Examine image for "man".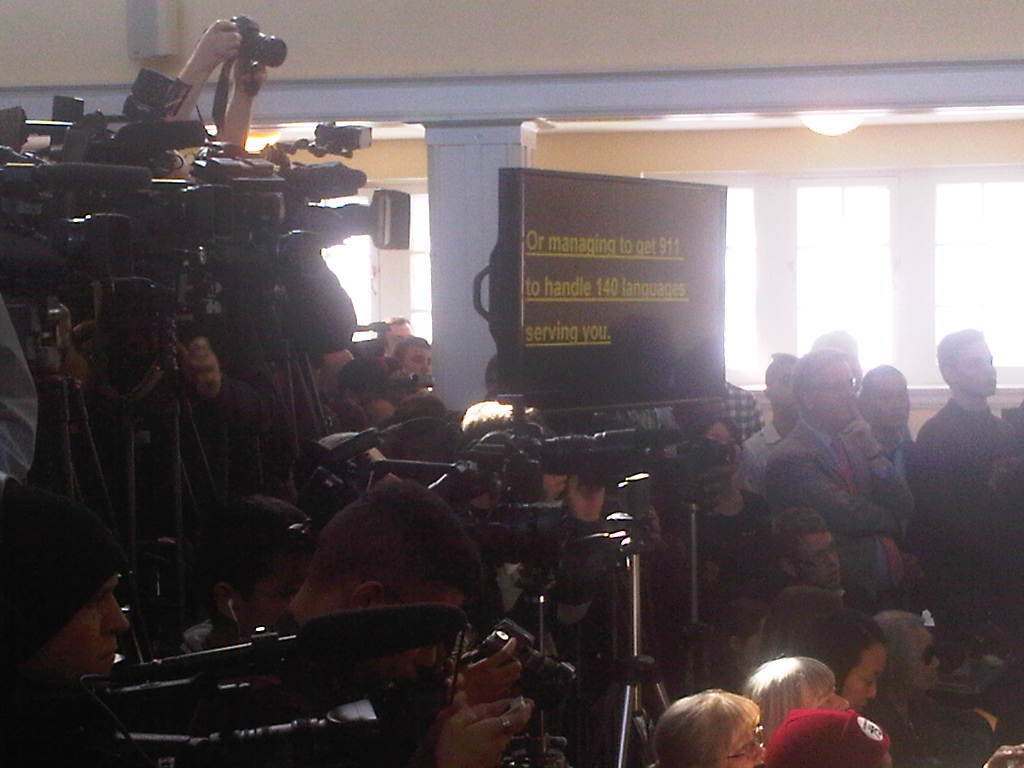
Examination result: select_region(758, 343, 930, 611).
